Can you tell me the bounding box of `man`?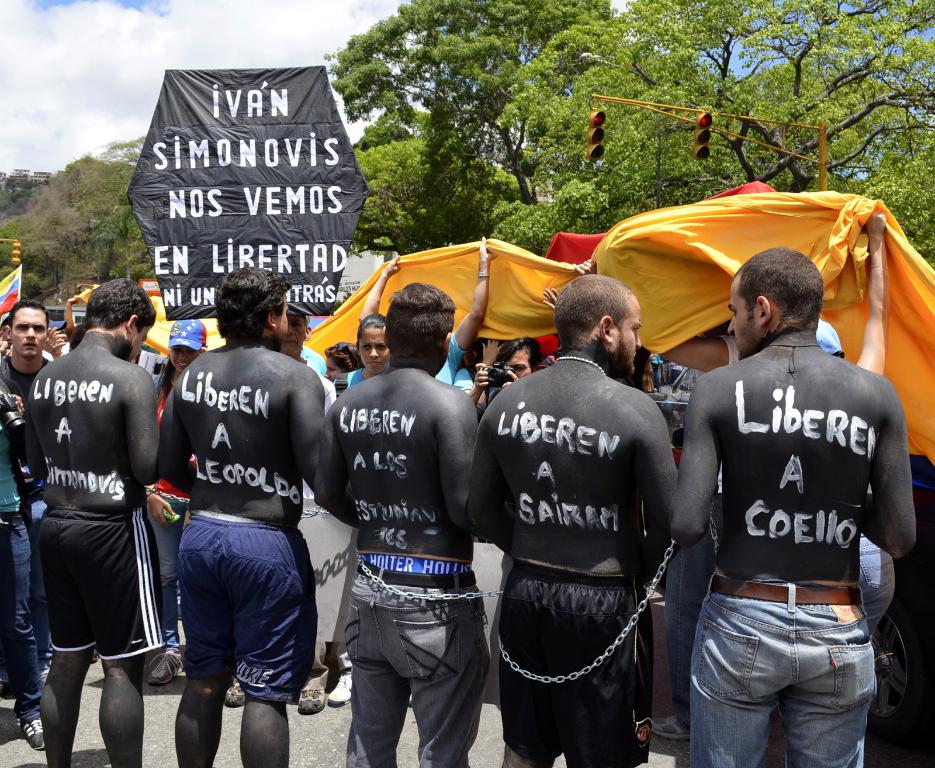
bbox=(463, 270, 681, 767).
